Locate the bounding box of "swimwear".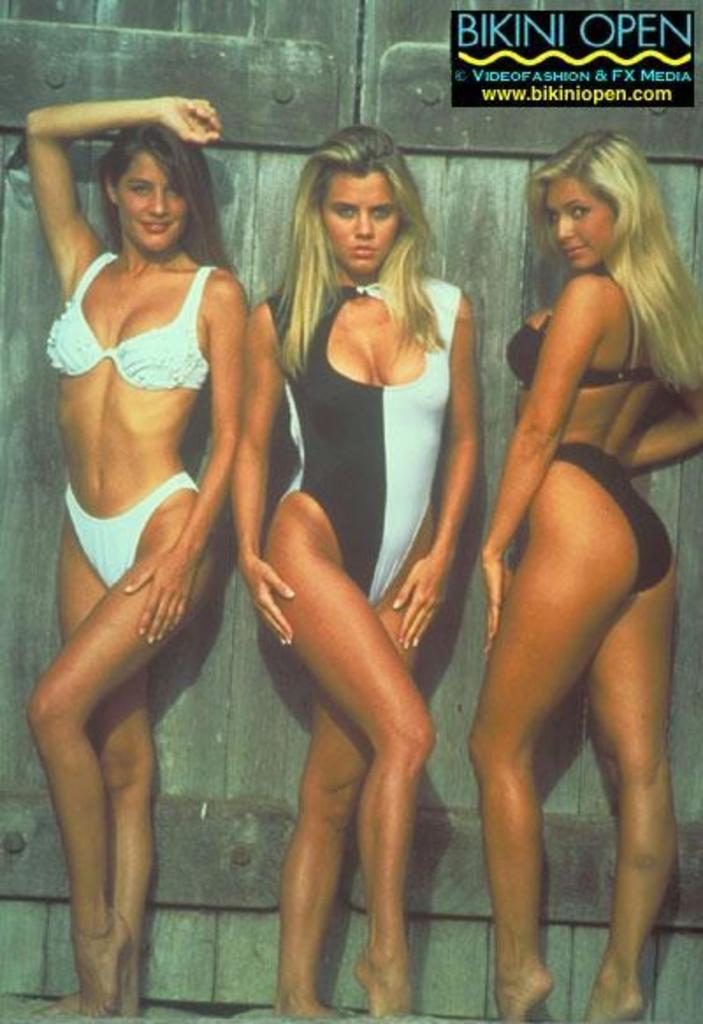
Bounding box: <box>504,270,670,392</box>.
